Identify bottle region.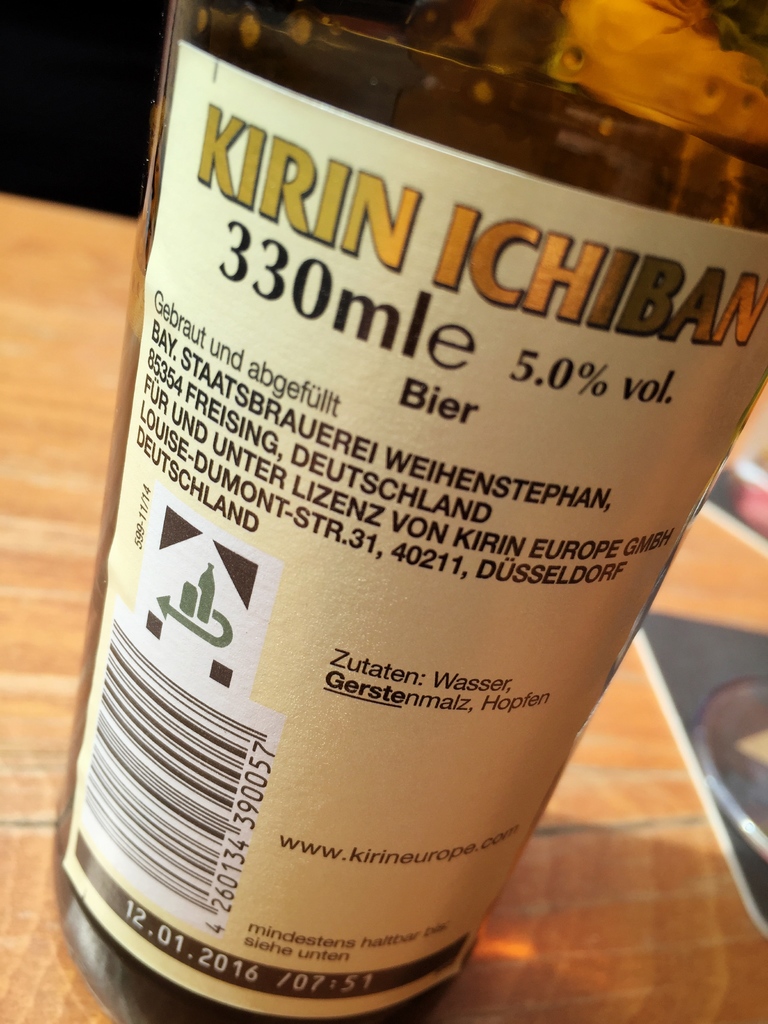
Region: pyautogui.locateOnScreen(59, 0, 767, 1014).
